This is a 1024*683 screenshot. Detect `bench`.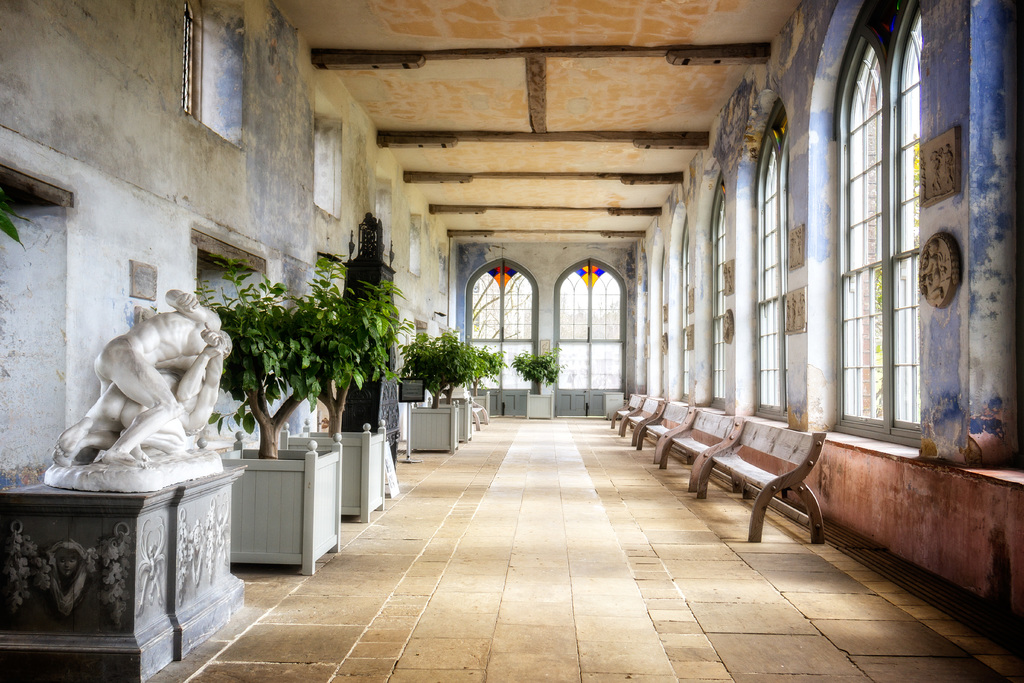
locate(621, 394, 666, 443).
